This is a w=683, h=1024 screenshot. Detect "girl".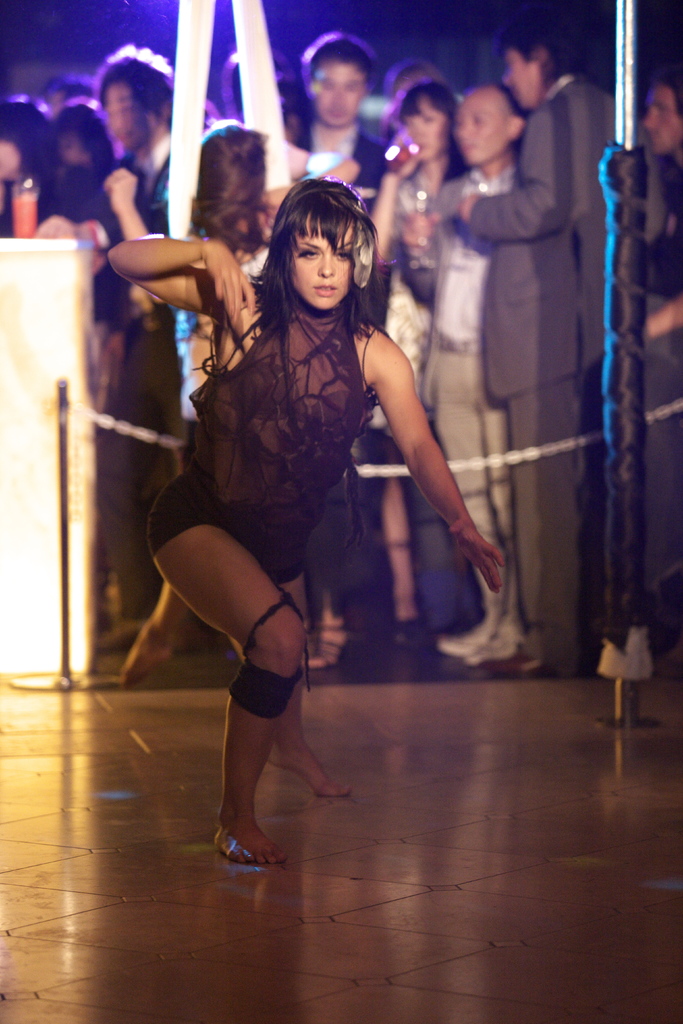
(x1=103, y1=173, x2=509, y2=869).
